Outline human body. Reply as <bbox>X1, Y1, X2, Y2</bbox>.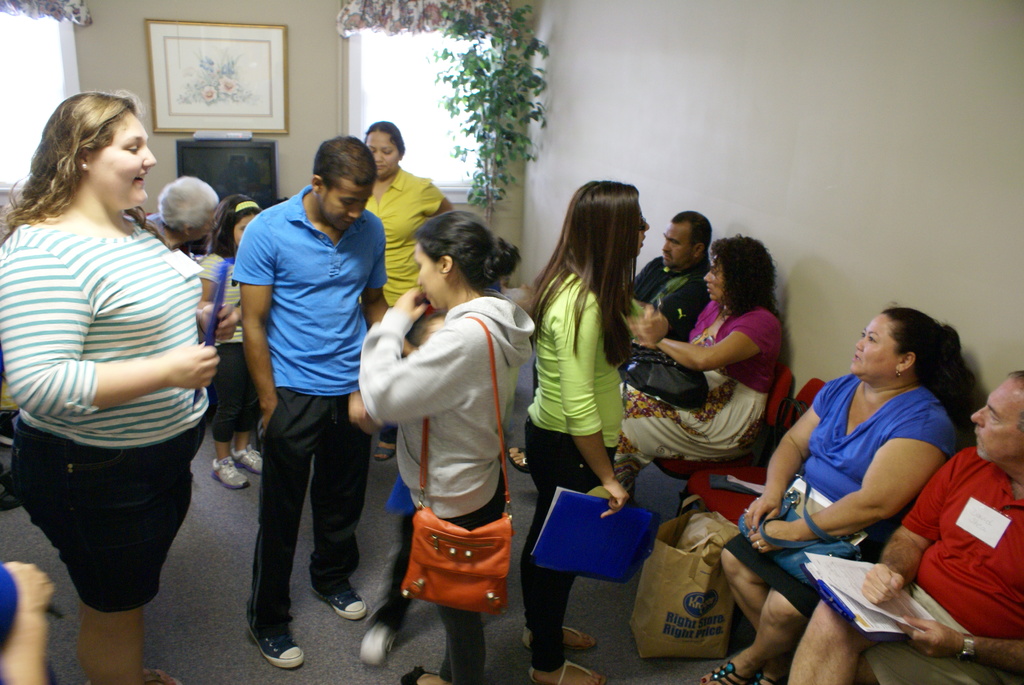
<bbox>625, 256, 710, 392</bbox>.
